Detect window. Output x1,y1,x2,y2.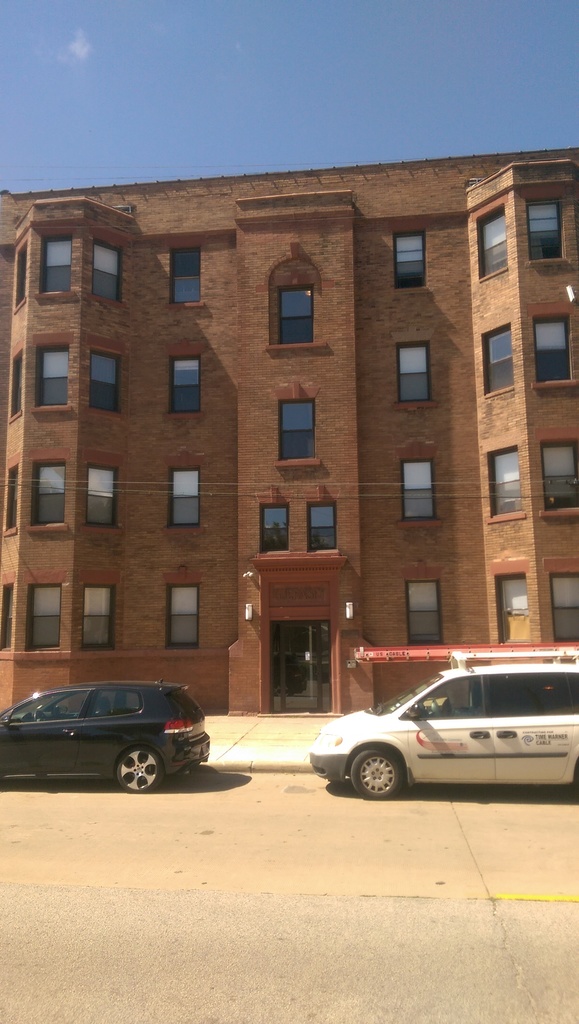
167,350,198,420.
